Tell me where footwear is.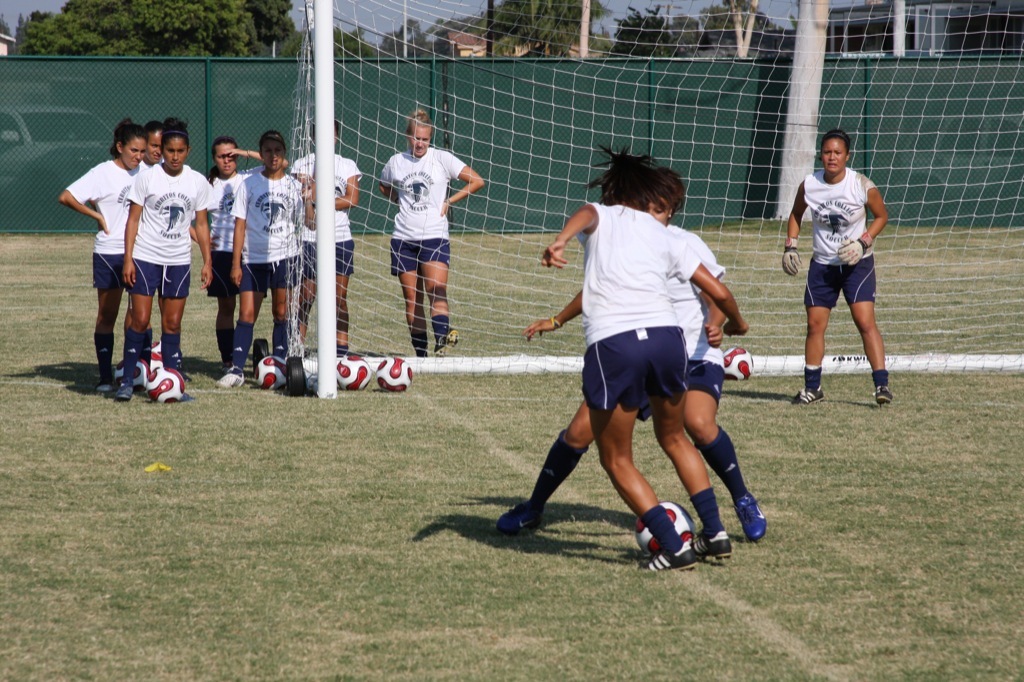
footwear is at region(736, 489, 767, 541).
